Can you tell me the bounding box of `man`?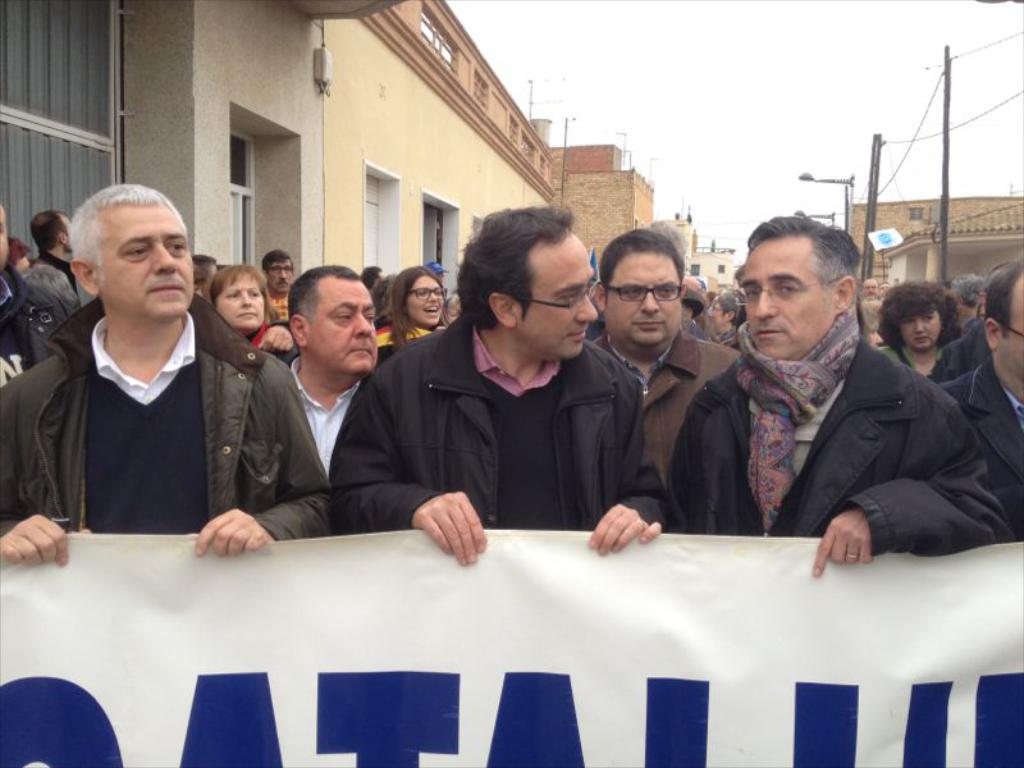
(927,255,1023,498).
